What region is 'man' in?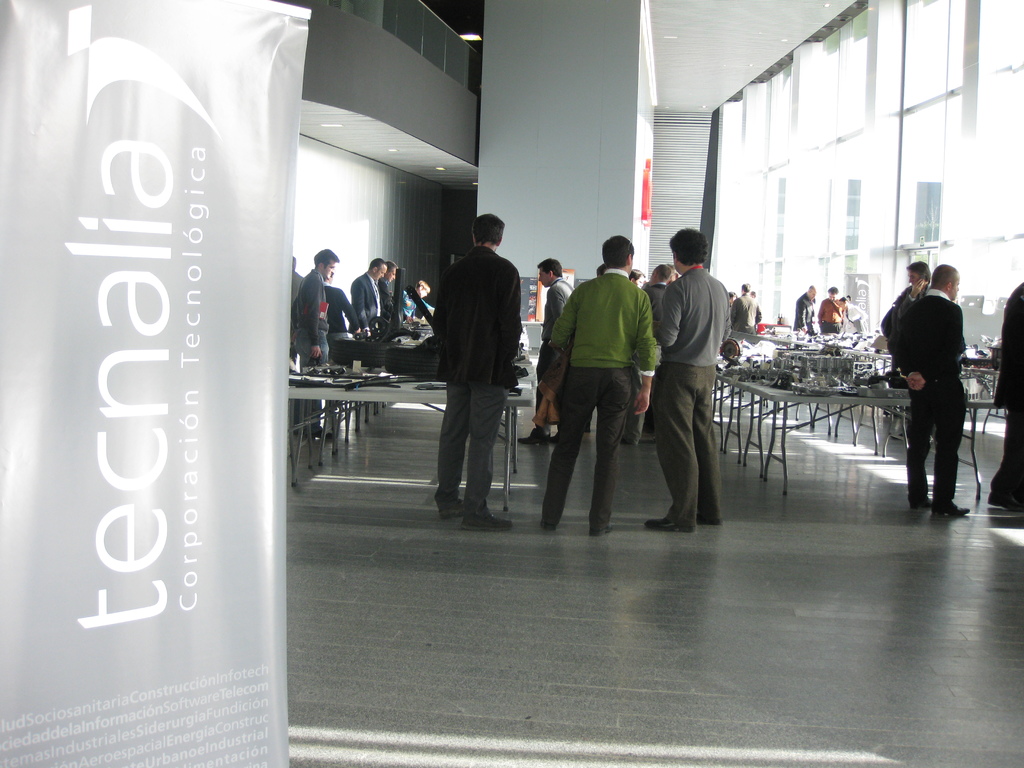
(x1=888, y1=264, x2=975, y2=516).
